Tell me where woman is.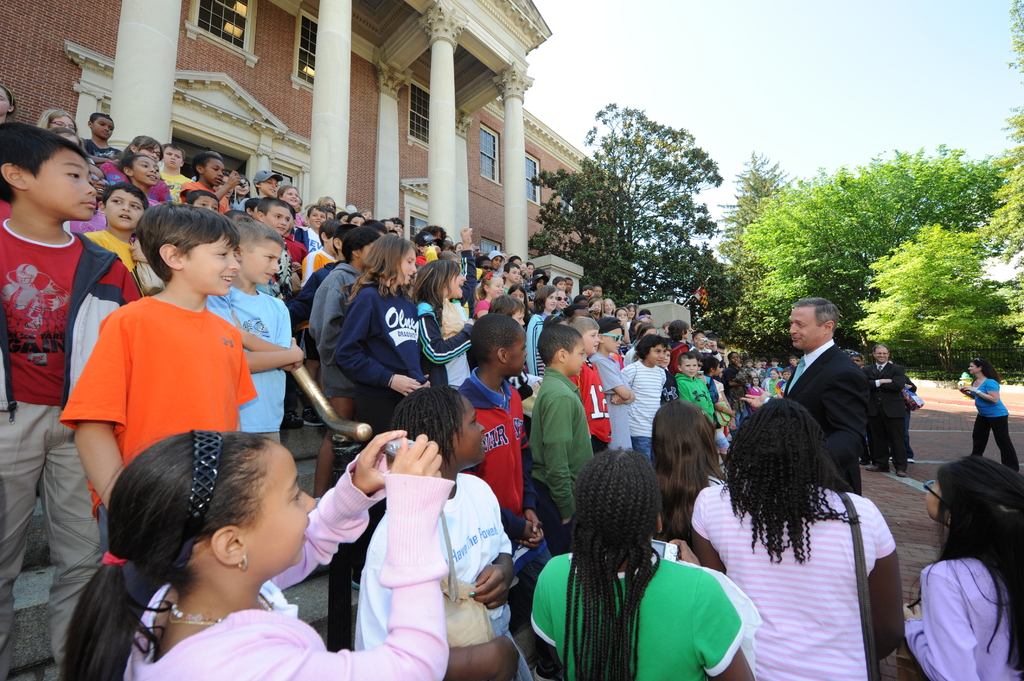
woman is at pyautogui.locateOnScreen(960, 356, 1020, 471).
